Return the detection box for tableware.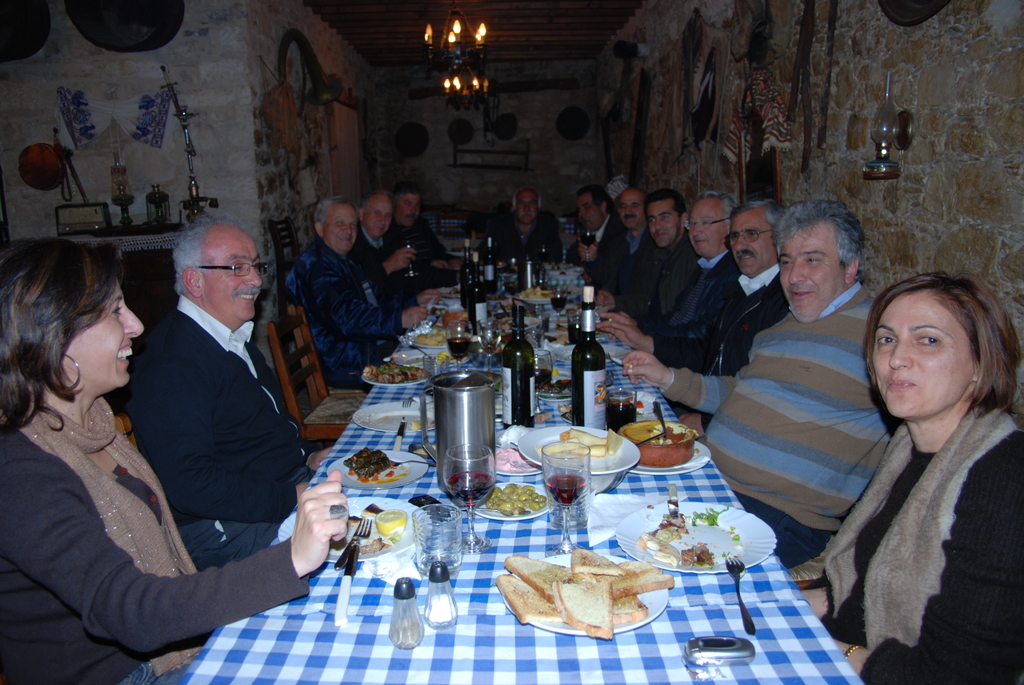
bbox=[276, 496, 429, 562].
